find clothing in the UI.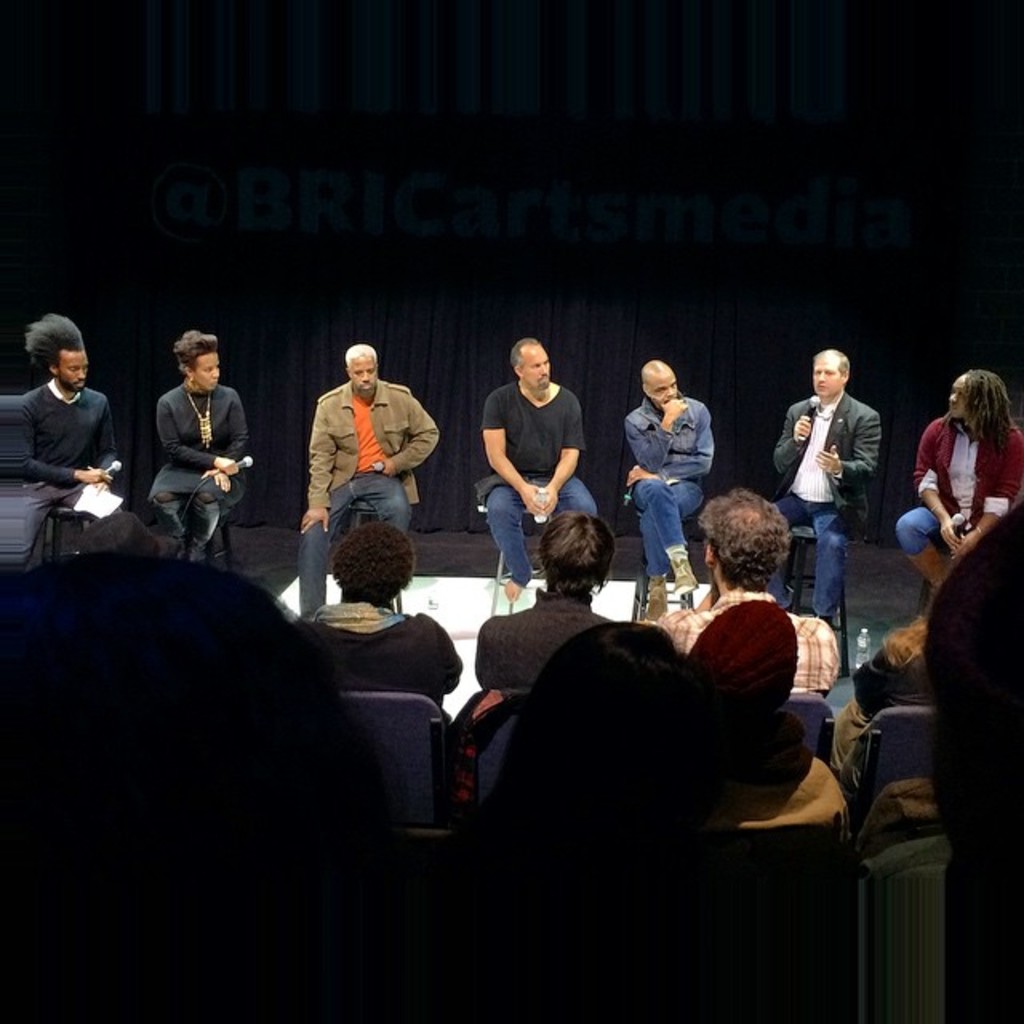
UI element at [left=874, top=416, right=1022, bottom=552].
